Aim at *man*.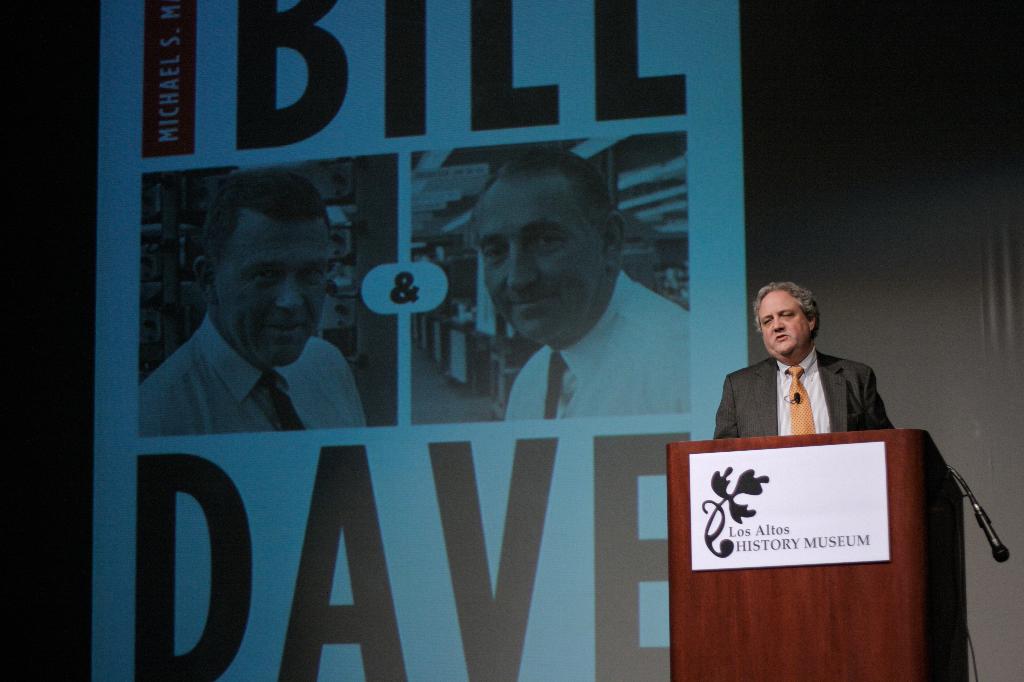
Aimed at locate(460, 129, 696, 412).
